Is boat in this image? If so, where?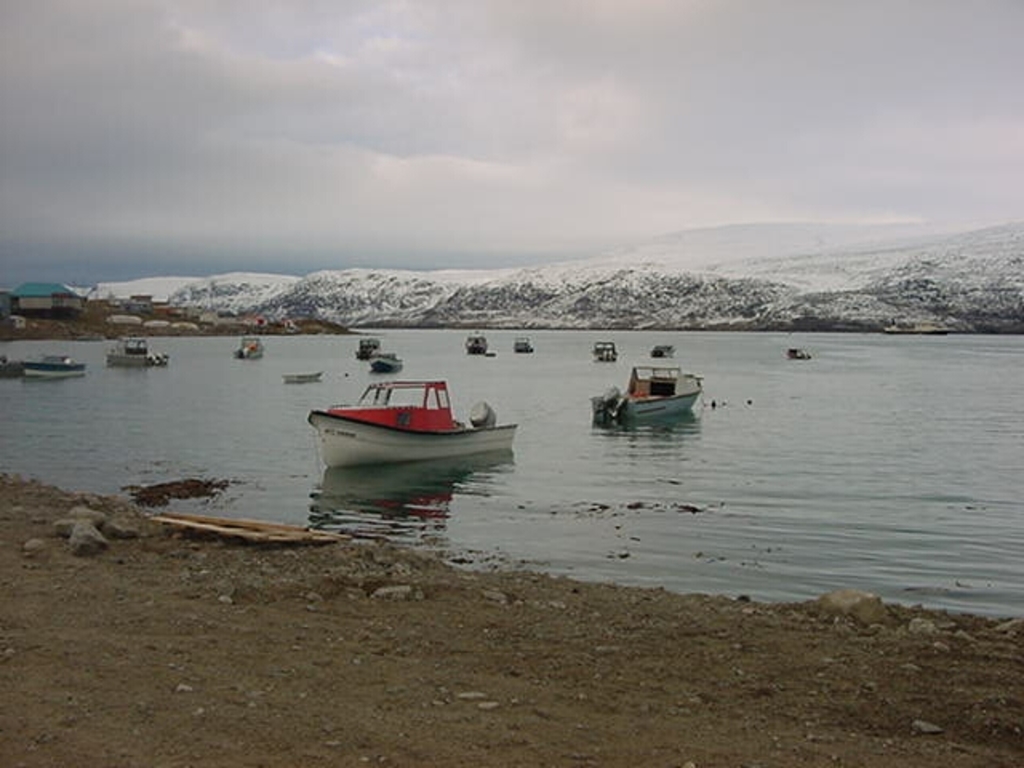
Yes, at x1=589, y1=360, x2=702, y2=427.
